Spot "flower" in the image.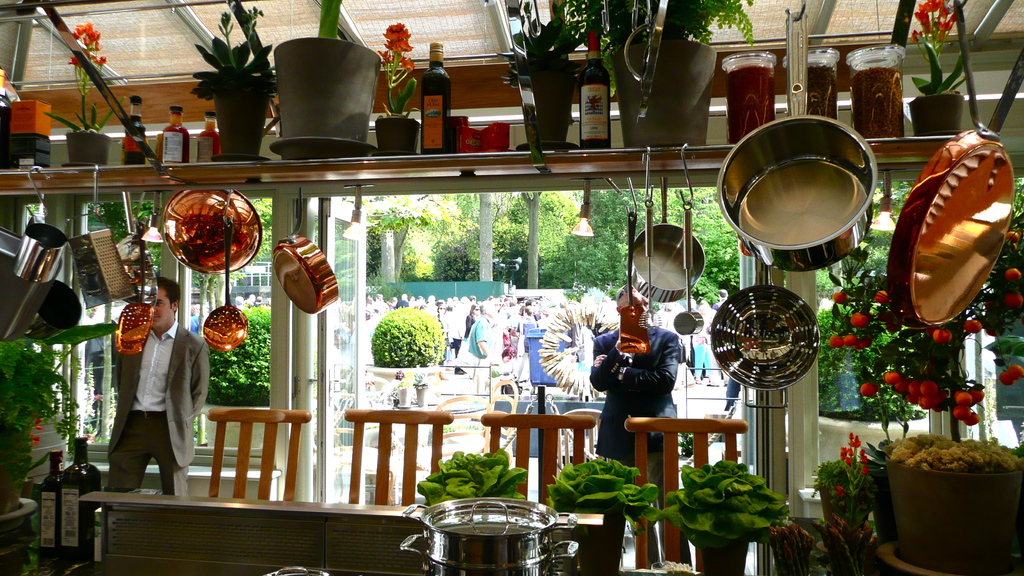
"flower" found at [x1=1000, y1=229, x2=1020, y2=247].
